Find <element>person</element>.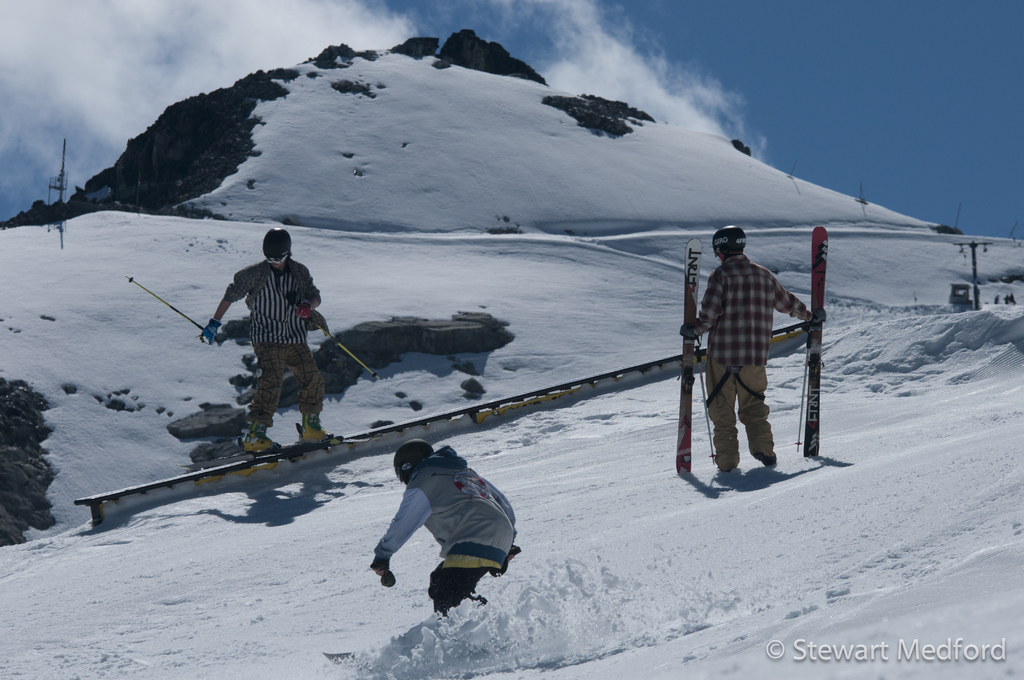
[x1=202, y1=227, x2=340, y2=450].
